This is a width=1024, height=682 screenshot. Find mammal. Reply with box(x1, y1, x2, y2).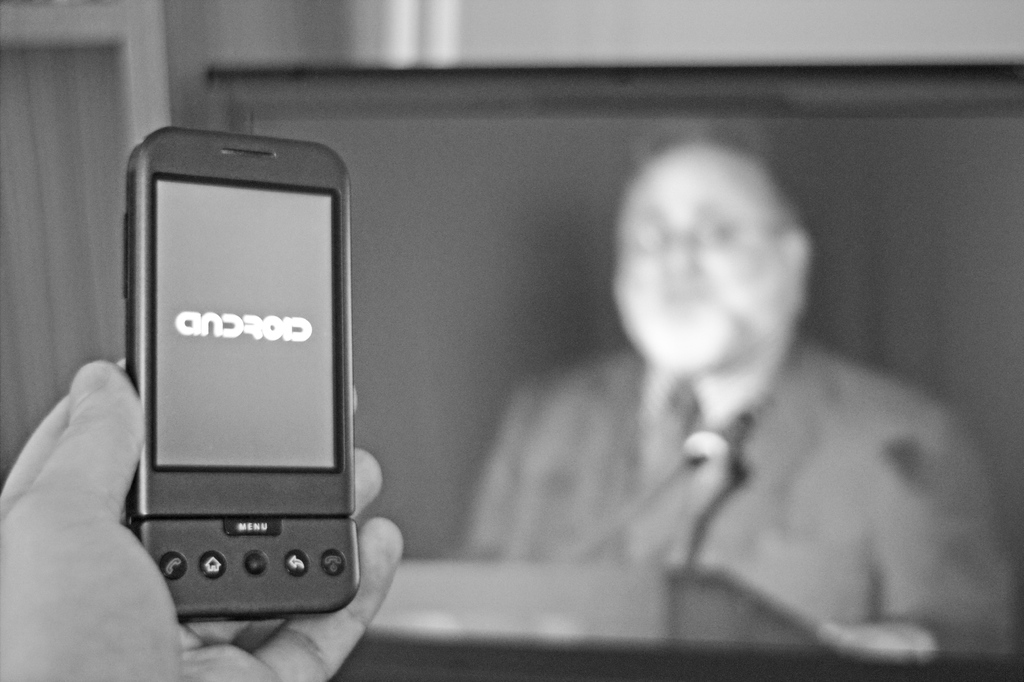
box(0, 352, 404, 681).
